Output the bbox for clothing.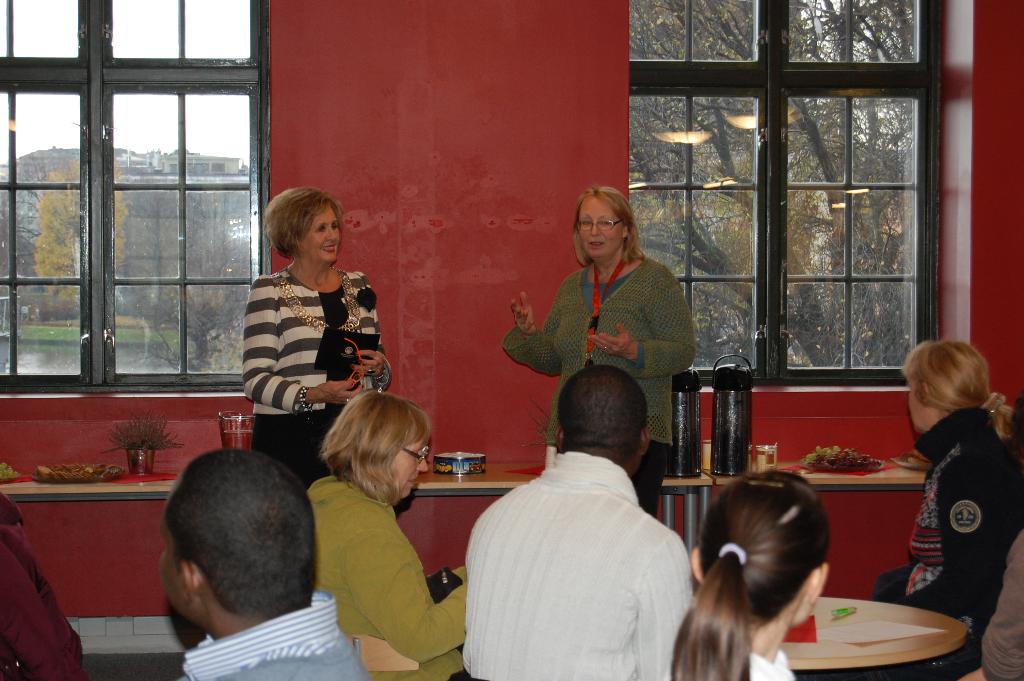
box(504, 247, 689, 513).
